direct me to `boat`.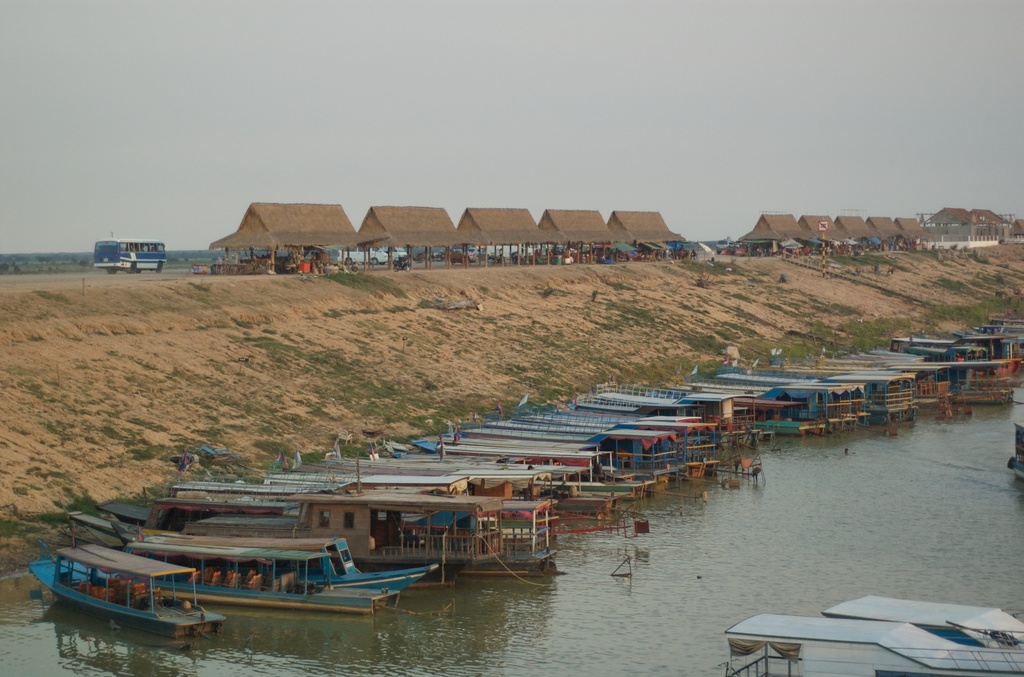
Direction: 30, 527, 446, 634.
